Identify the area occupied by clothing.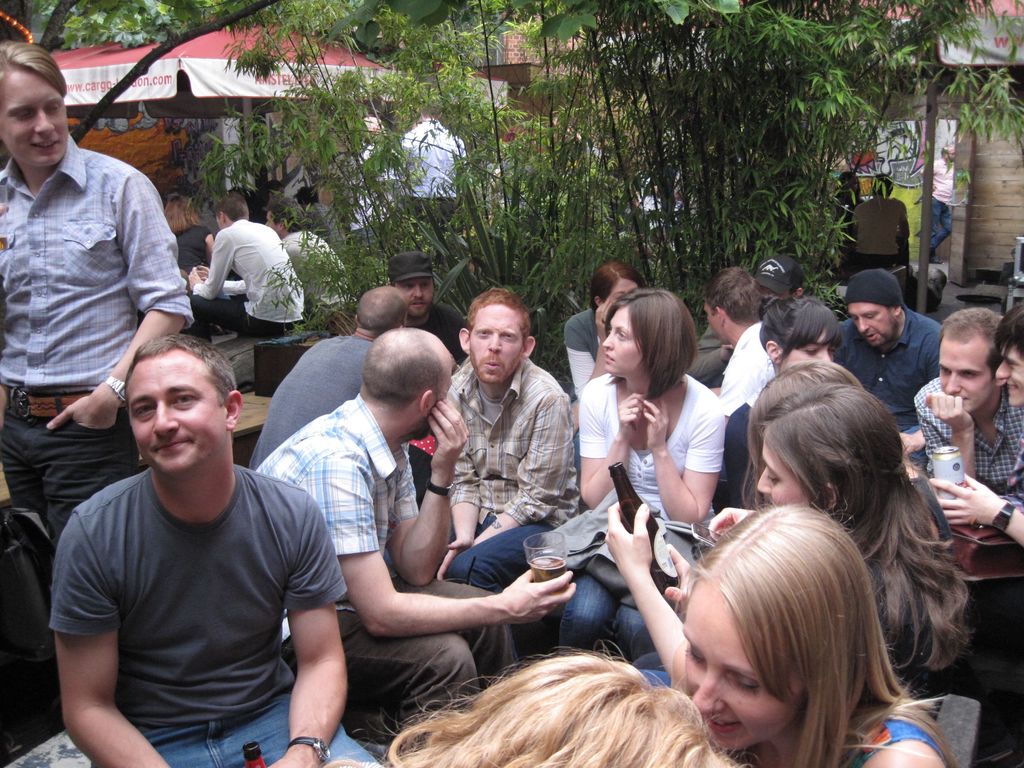
Area: select_region(52, 422, 328, 742).
